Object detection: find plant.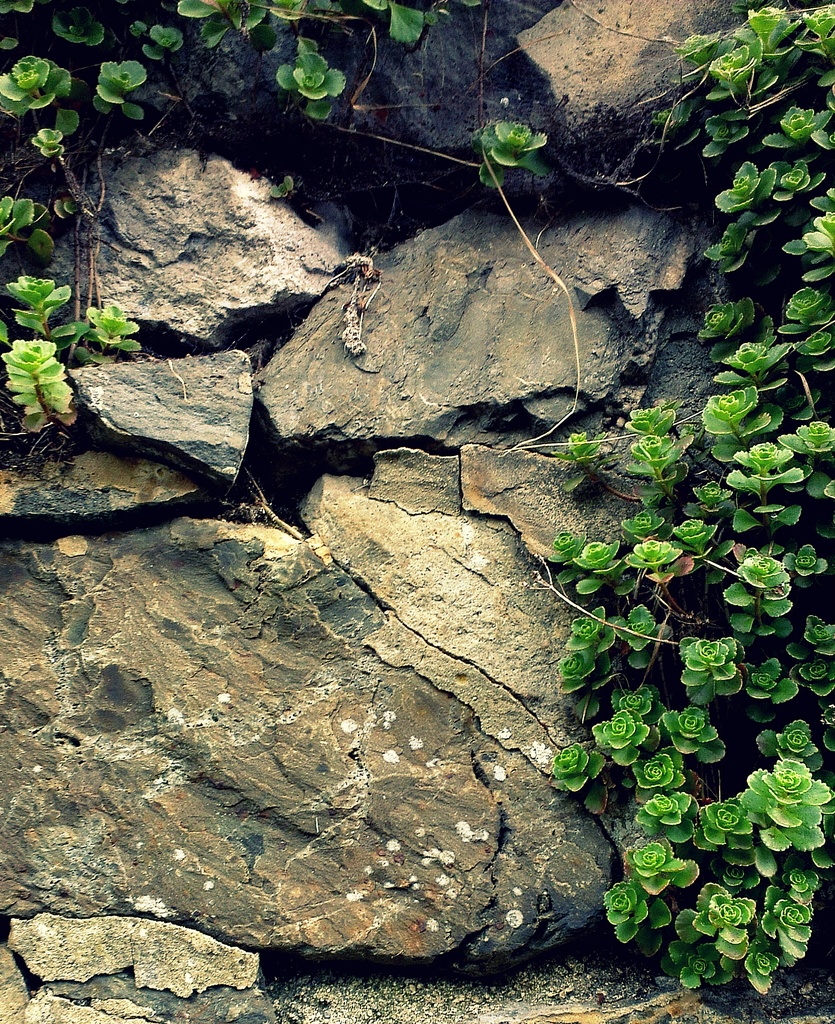
671 882 751 956.
